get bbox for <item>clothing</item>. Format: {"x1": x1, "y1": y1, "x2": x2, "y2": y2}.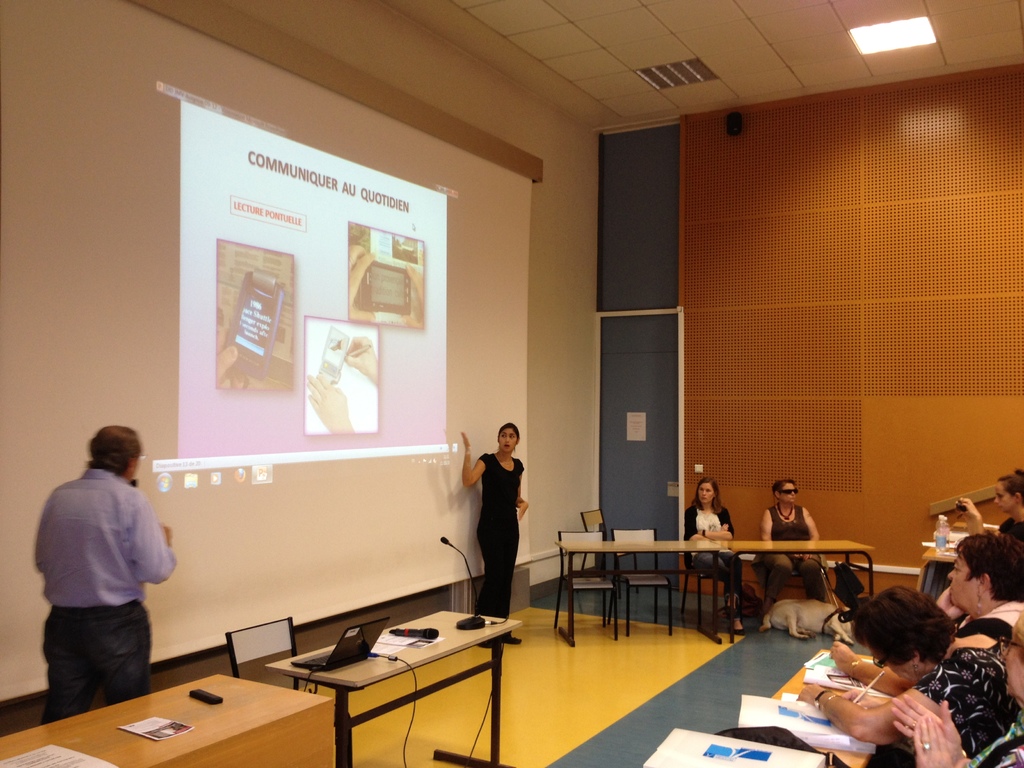
{"x1": 756, "y1": 506, "x2": 825, "y2": 610}.
